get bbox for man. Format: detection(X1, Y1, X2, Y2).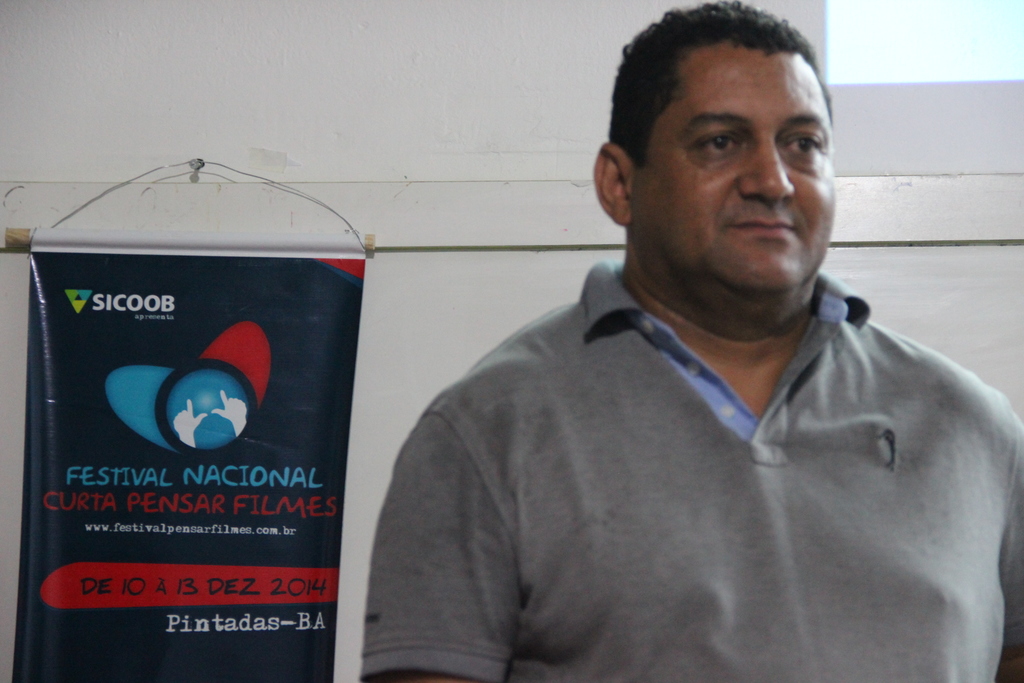
detection(358, 23, 1016, 671).
